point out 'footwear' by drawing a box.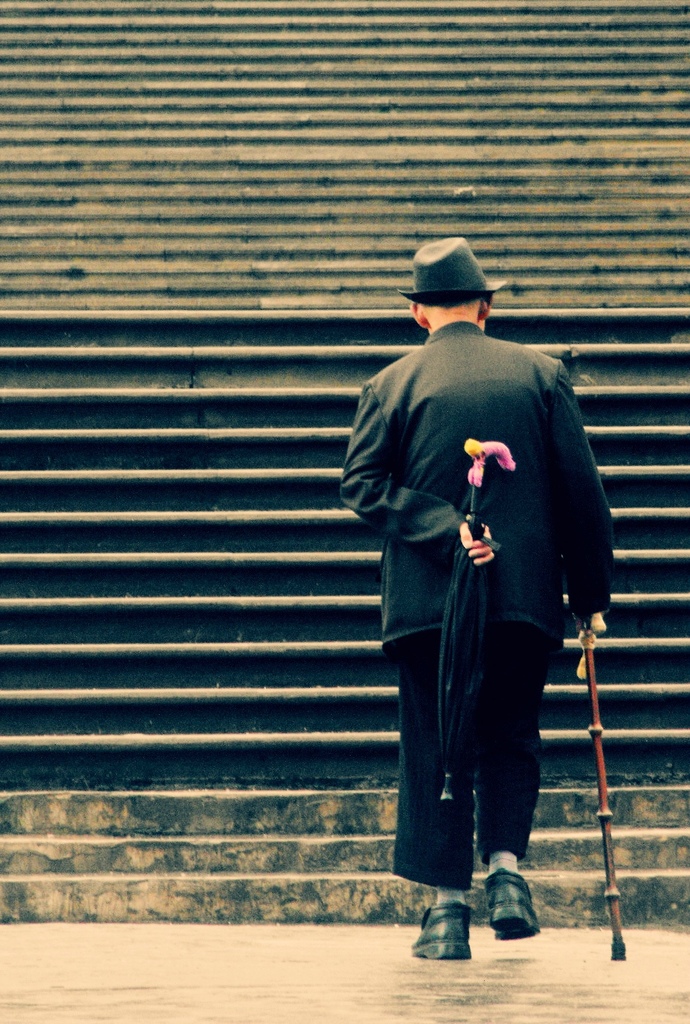
(left=420, top=836, right=546, bottom=958).
